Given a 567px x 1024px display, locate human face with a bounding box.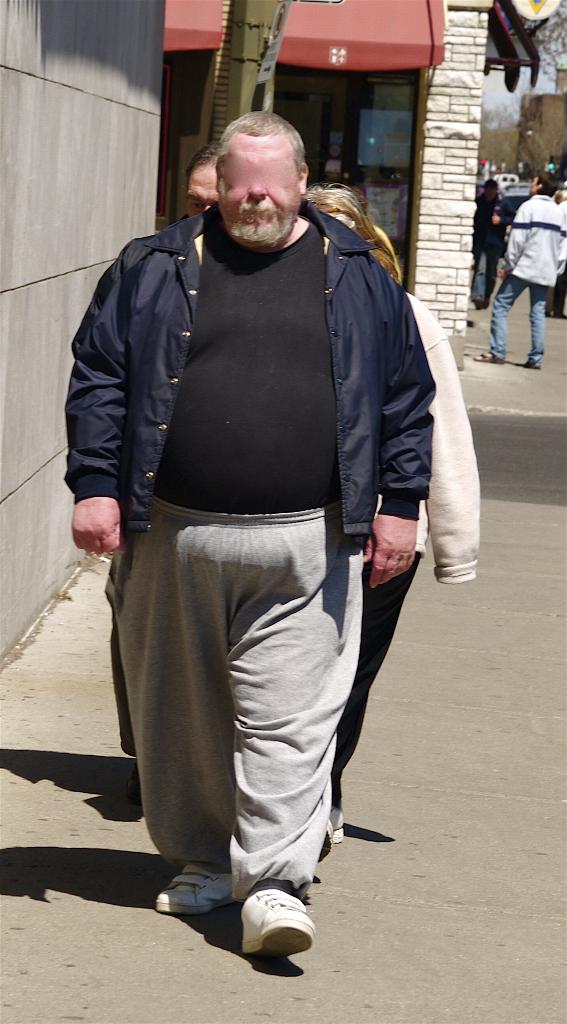
Located: box(183, 166, 221, 223).
